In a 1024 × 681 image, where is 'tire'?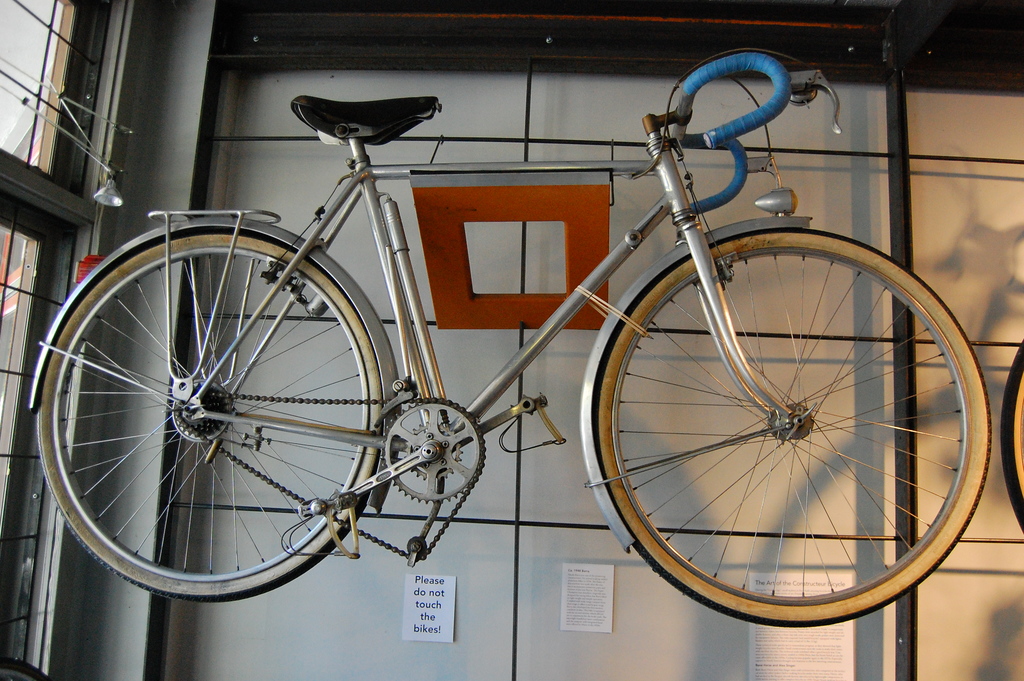
left=41, top=215, right=395, bottom=610.
